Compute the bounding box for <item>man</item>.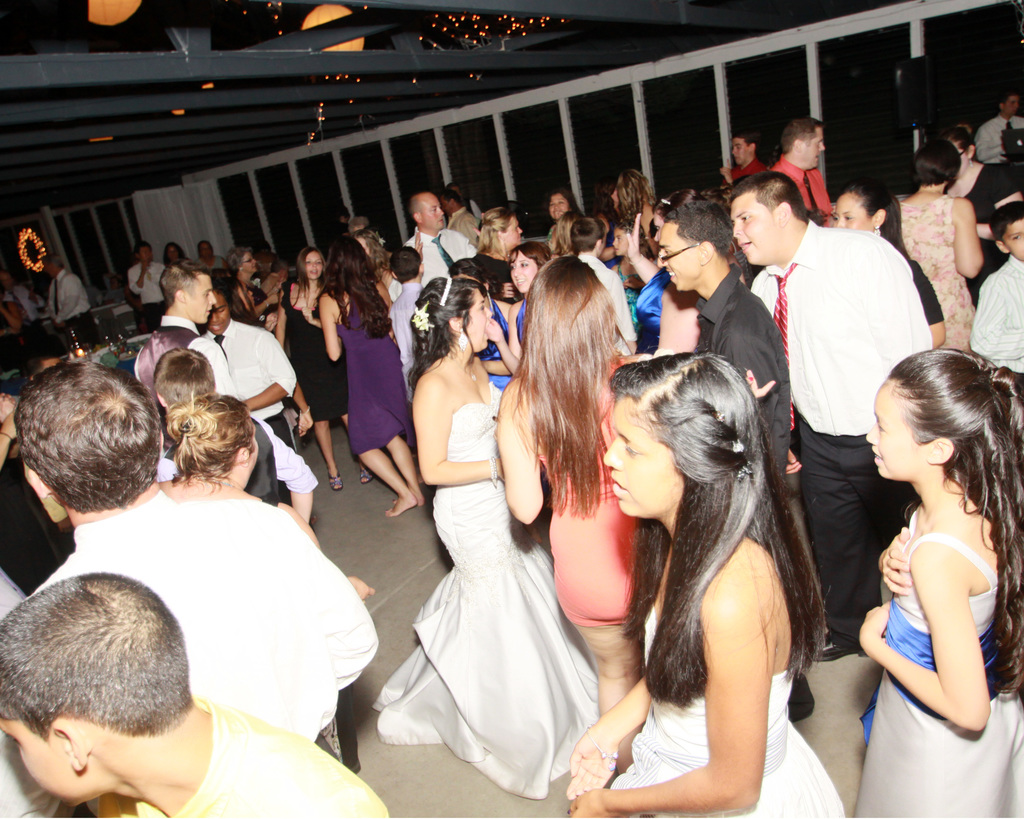
{"x1": 769, "y1": 116, "x2": 829, "y2": 229}.
